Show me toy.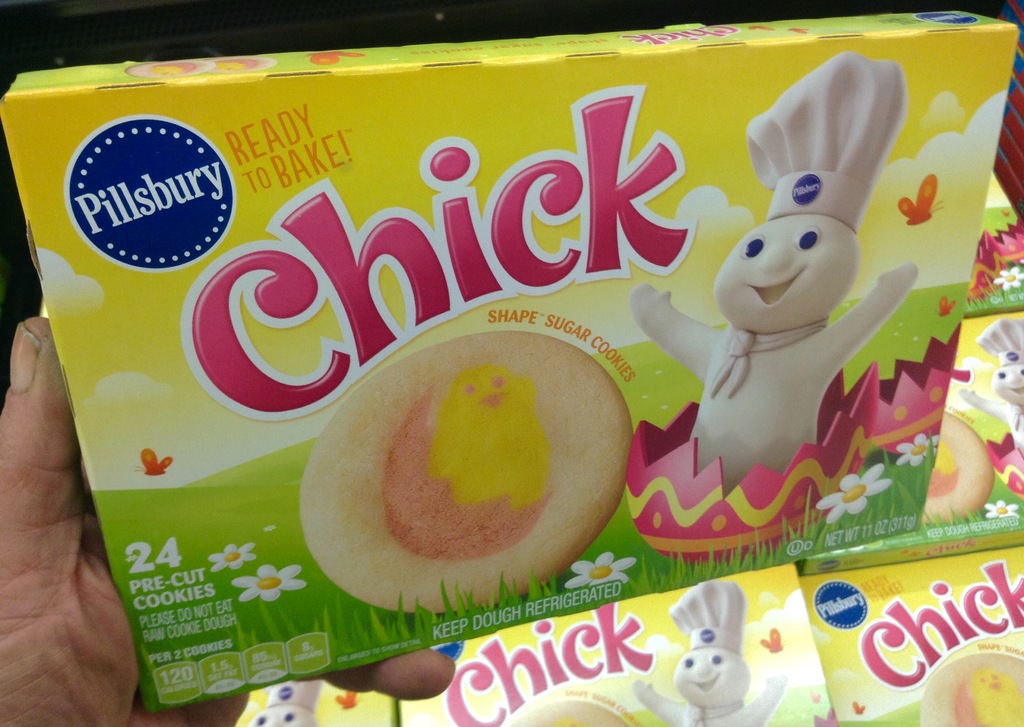
toy is here: 241/667/327/726.
